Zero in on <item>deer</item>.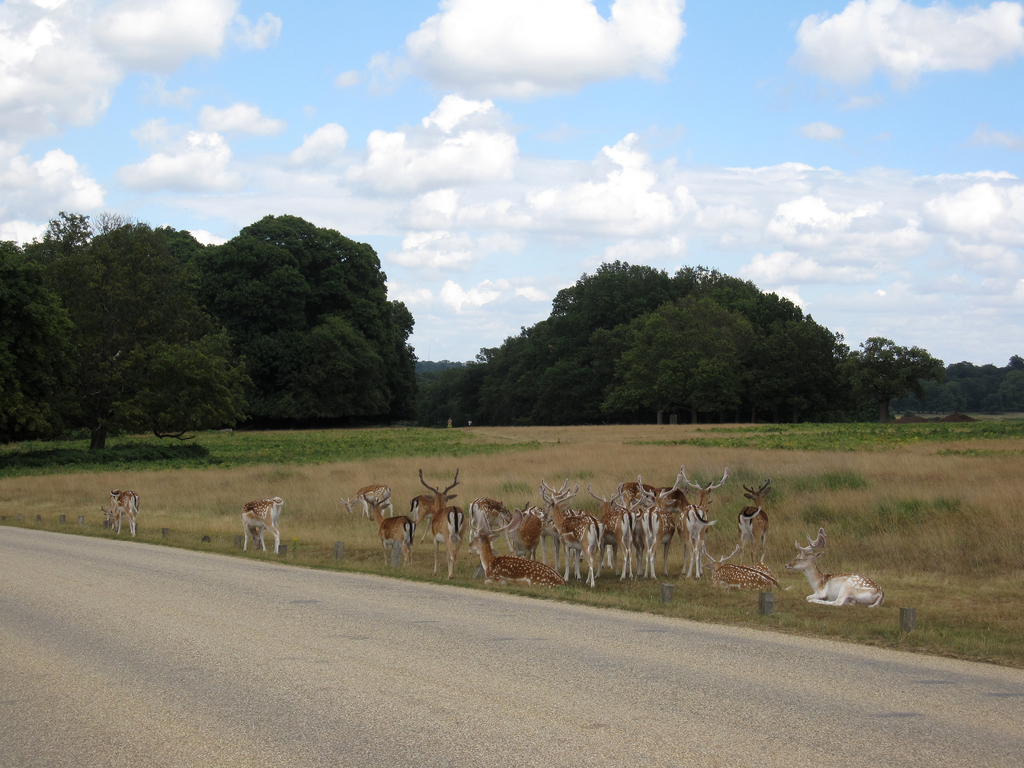
Zeroed in: <box>102,487,142,536</box>.
